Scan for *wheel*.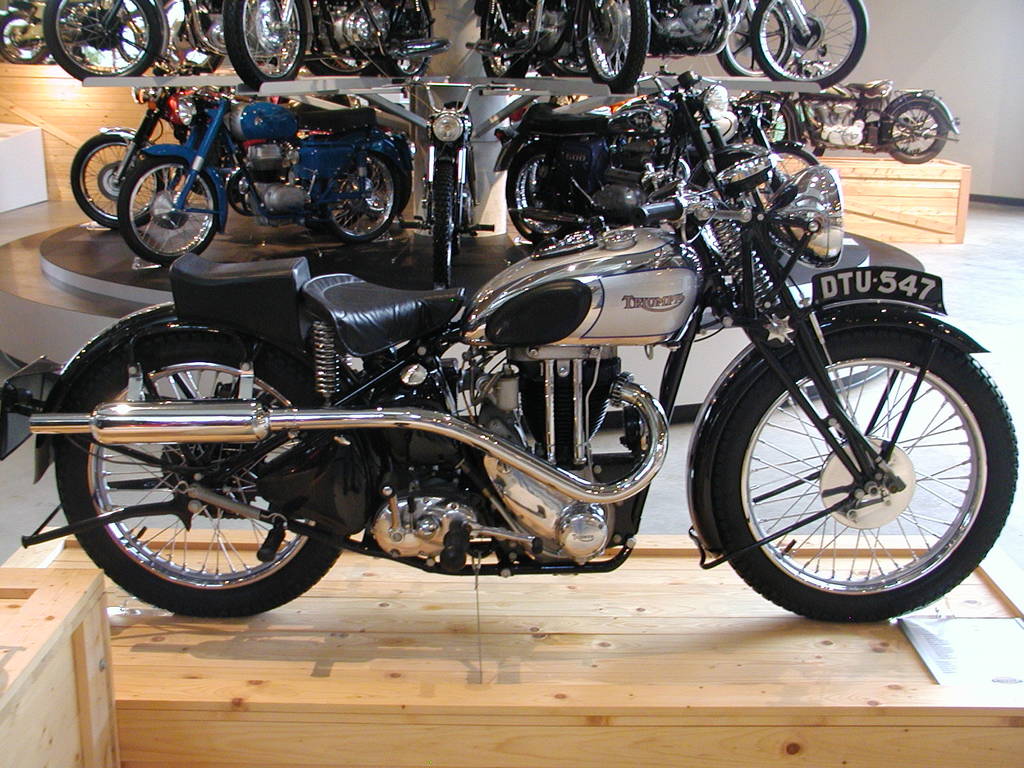
Scan result: l=426, t=159, r=456, b=285.
